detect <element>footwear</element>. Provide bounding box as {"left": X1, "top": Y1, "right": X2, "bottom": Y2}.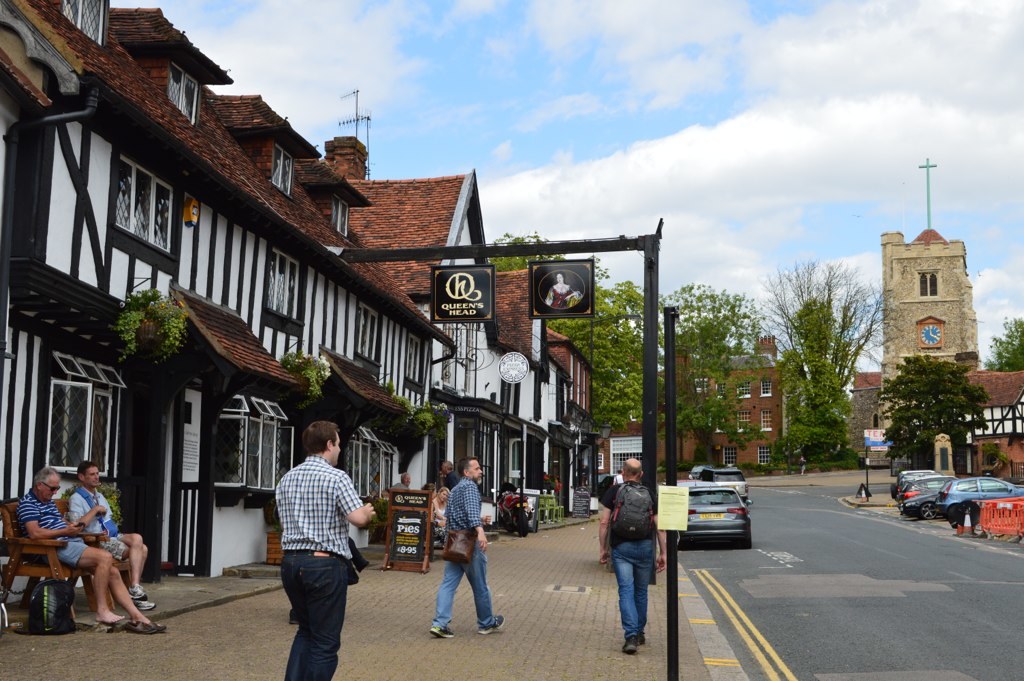
{"left": 620, "top": 634, "right": 638, "bottom": 655}.
